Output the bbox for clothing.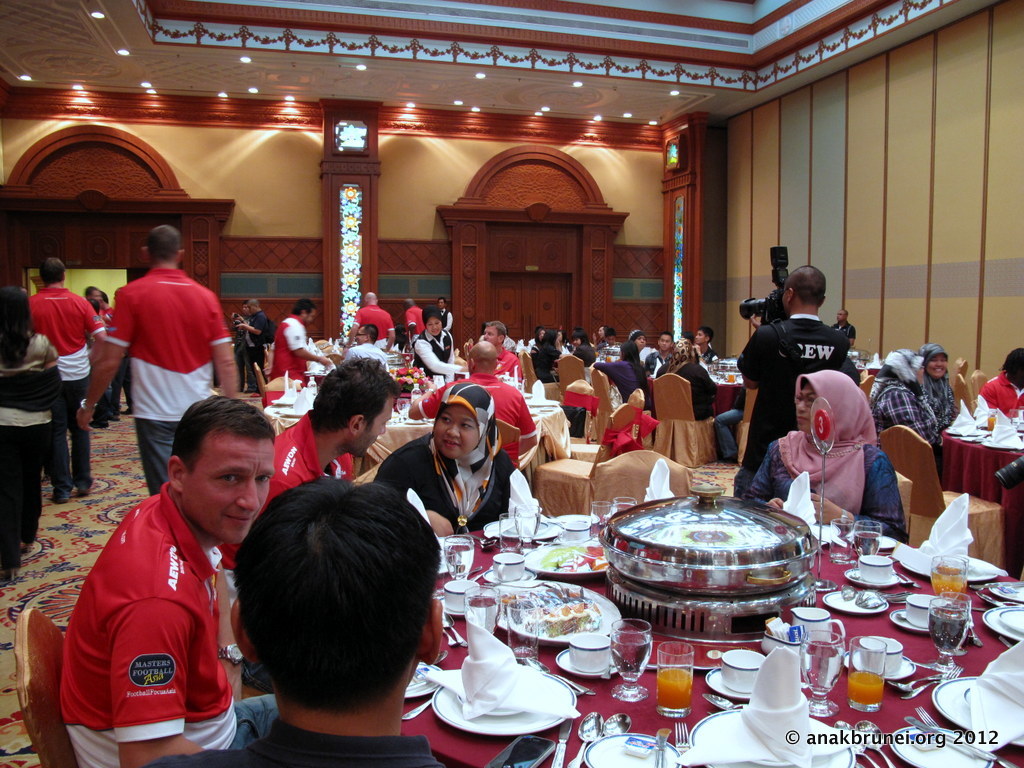
x1=926 y1=378 x2=958 y2=442.
